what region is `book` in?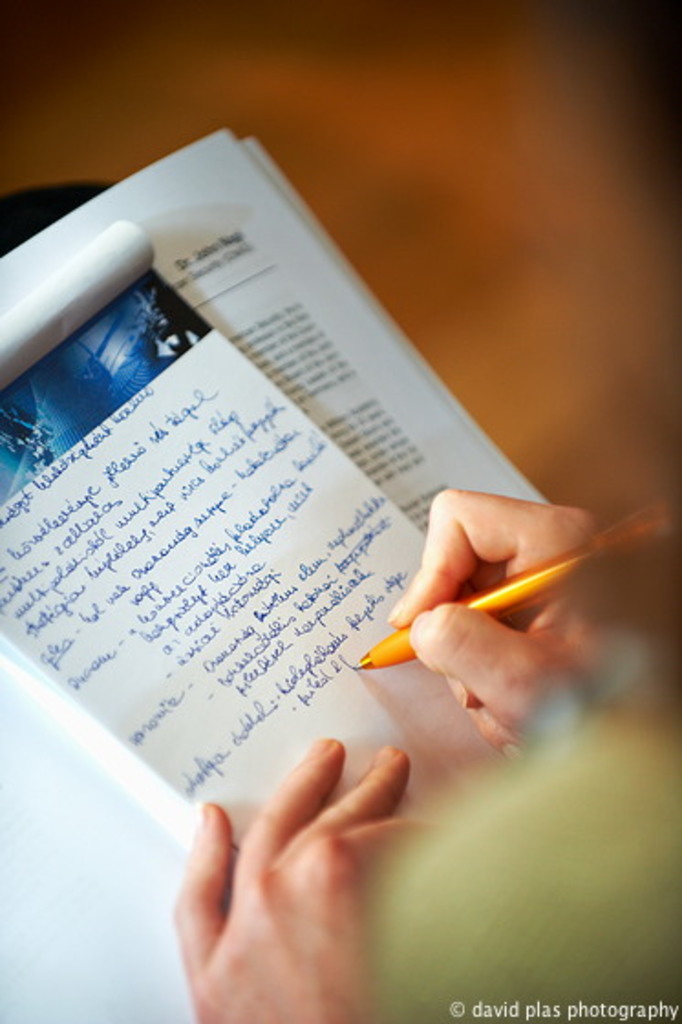
[left=0, top=119, right=547, bottom=1022].
